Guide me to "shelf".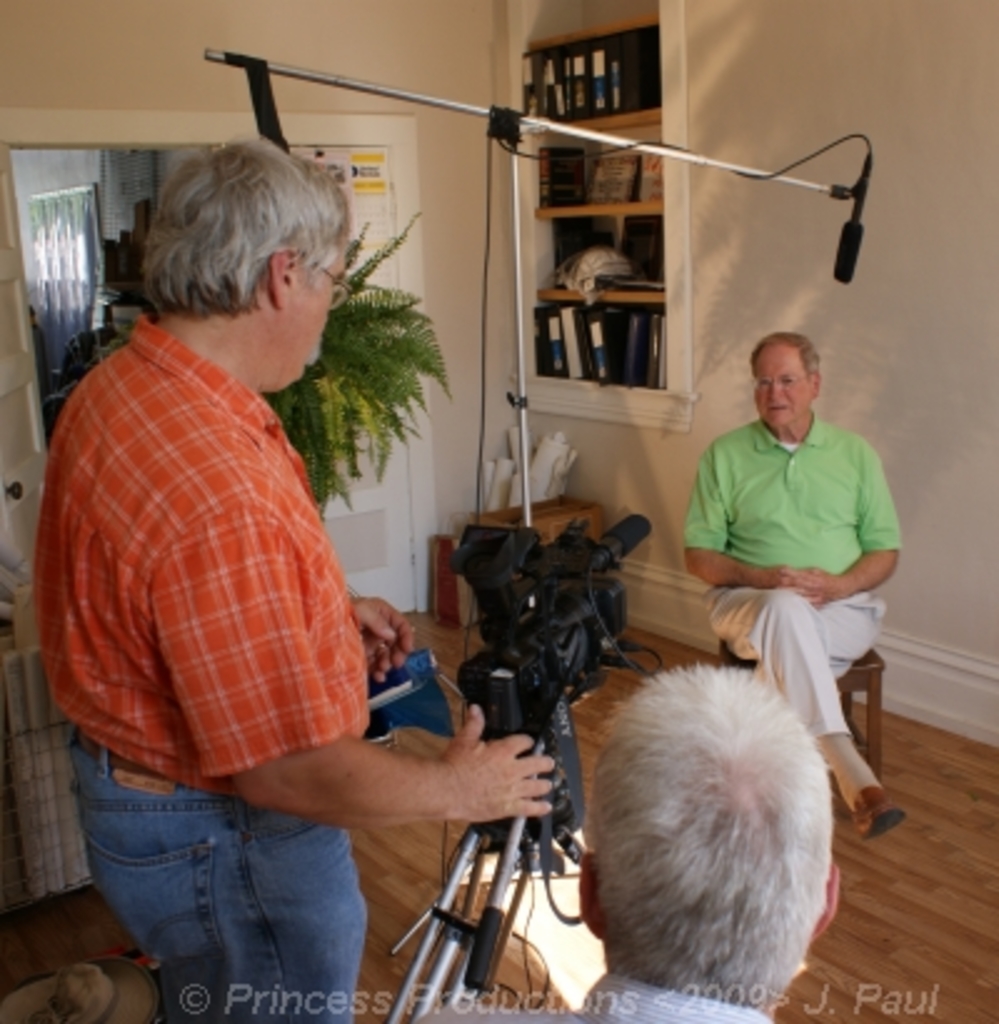
Guidance: [left=507, top=0, right=684, bottom=442].
